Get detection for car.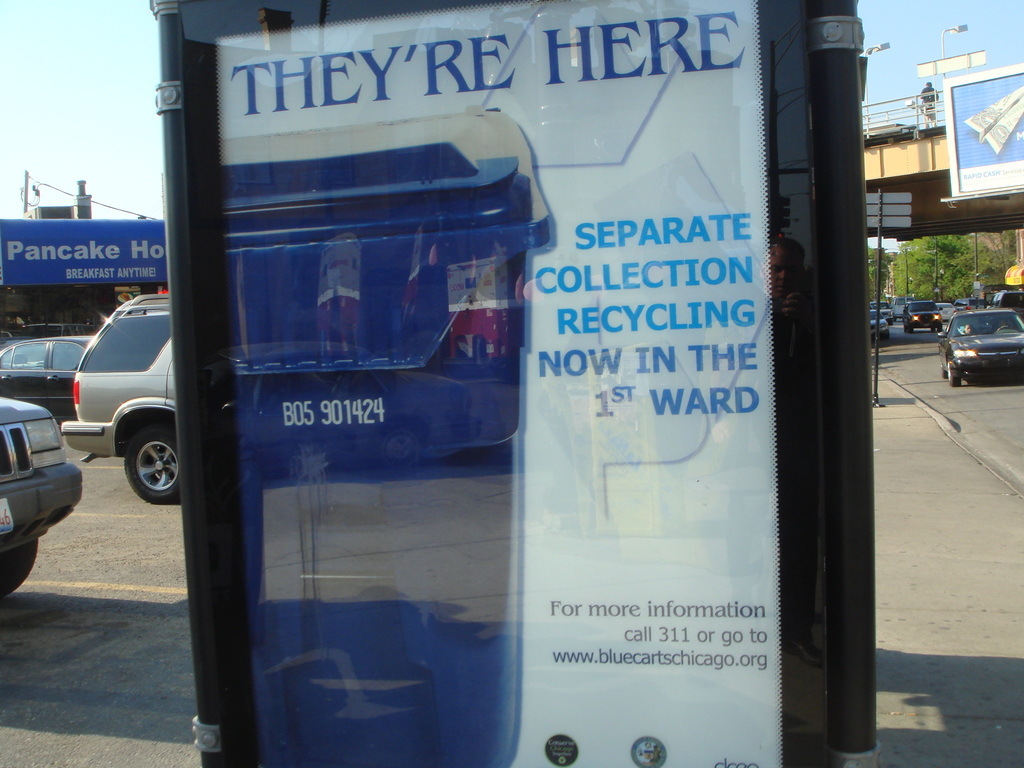
Detection: locate(0, 331, 102, 414).
